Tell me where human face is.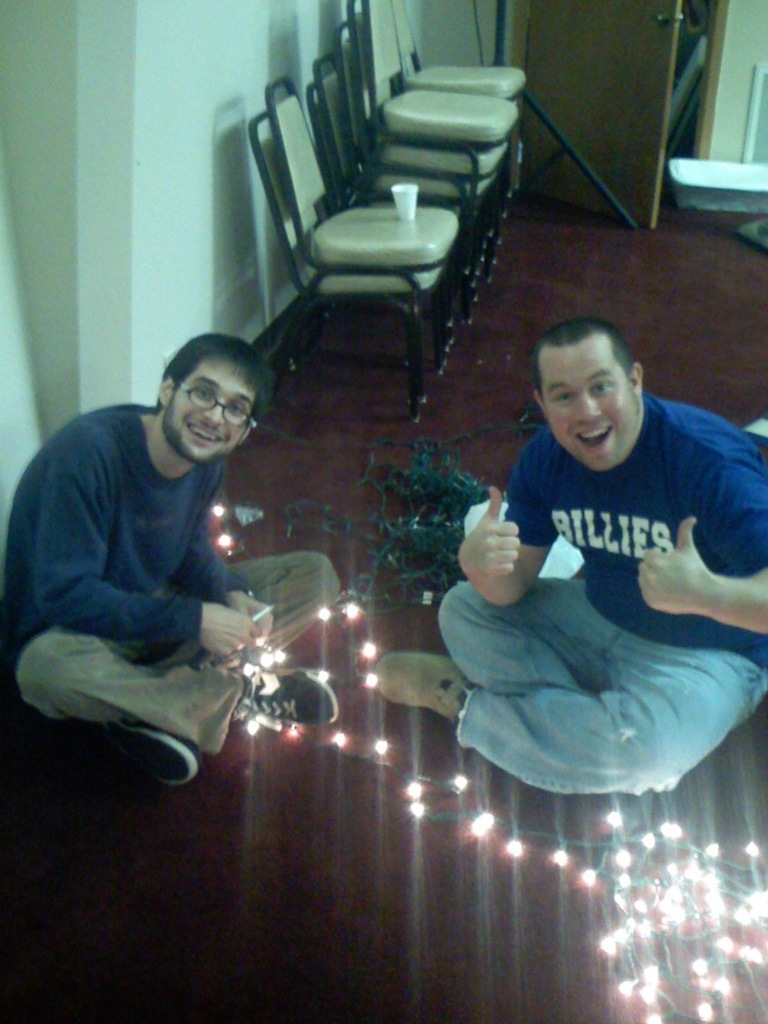
human face is at bbox(543, 344, 634, 476).
